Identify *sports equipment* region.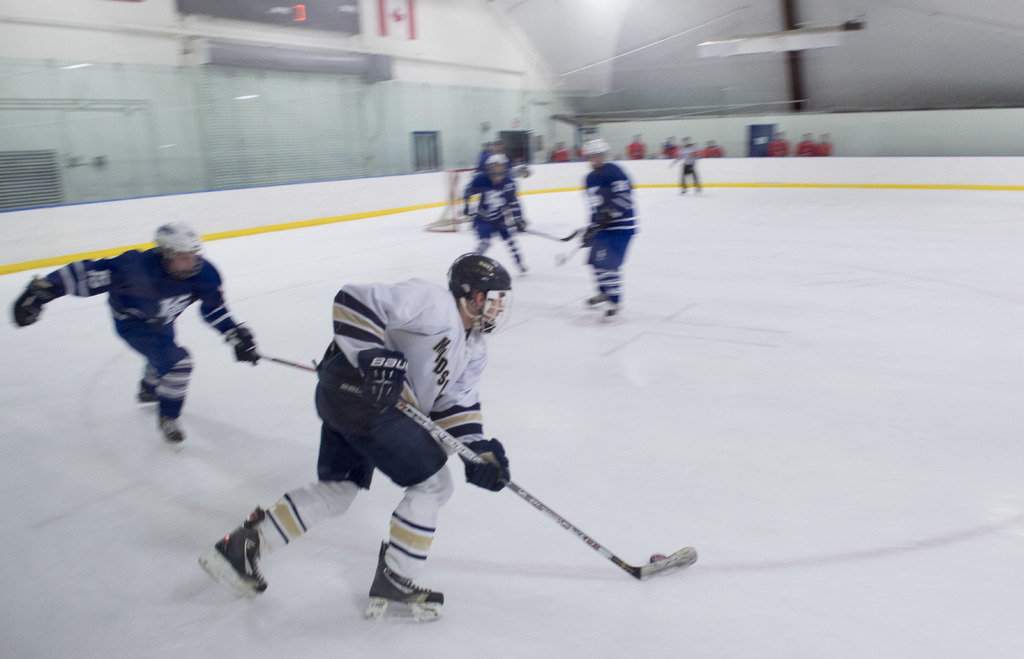
Region: (363,538,442,620).
